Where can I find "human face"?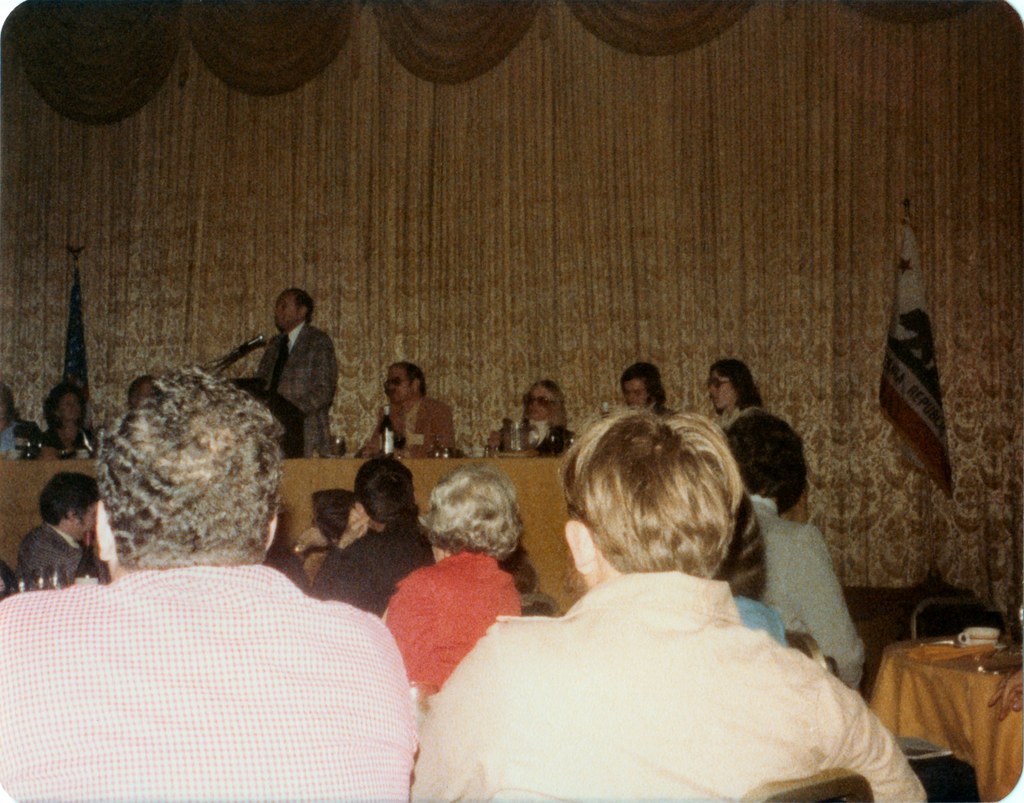
You can find it at 386, 371, 412, 401.
